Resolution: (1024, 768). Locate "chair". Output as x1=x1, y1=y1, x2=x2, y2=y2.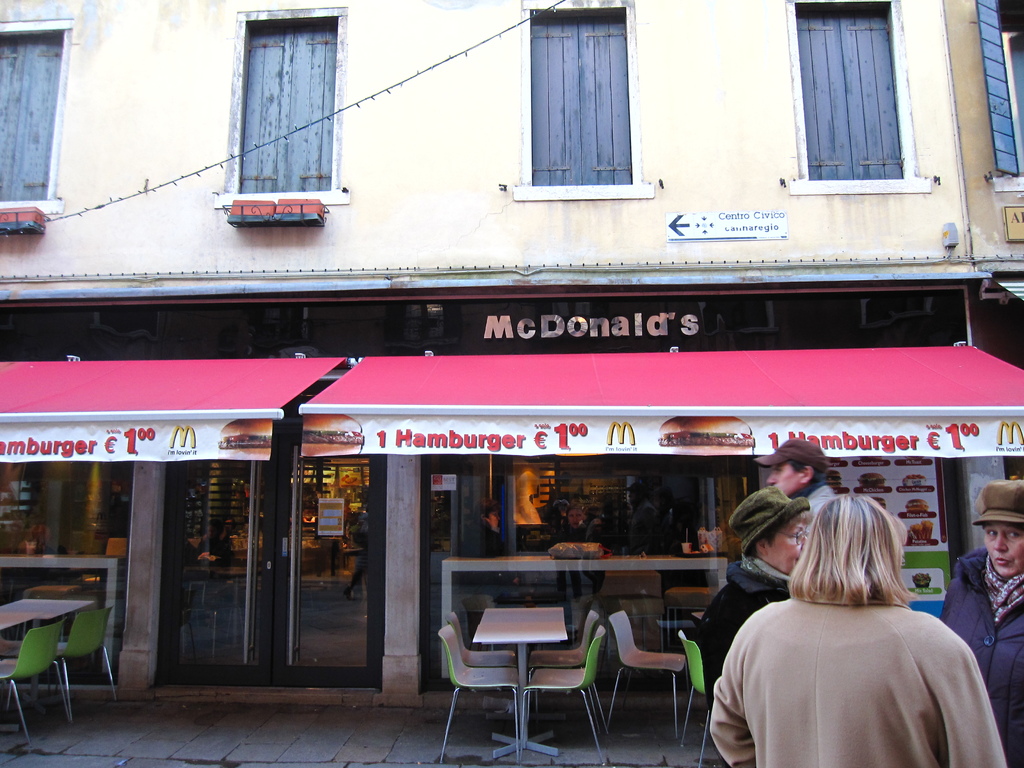
x1=675, y1=631, x2=721, y2=767.
